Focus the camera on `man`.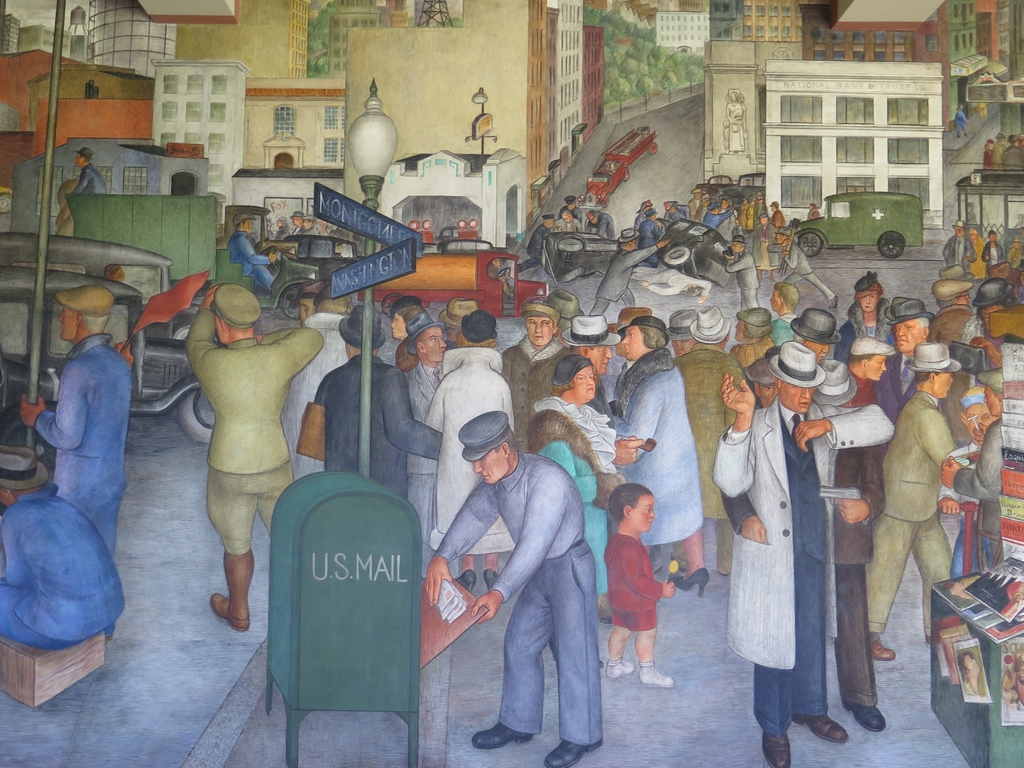
Focus region: [x1=633, y1=210, x2=660, y2=266].
